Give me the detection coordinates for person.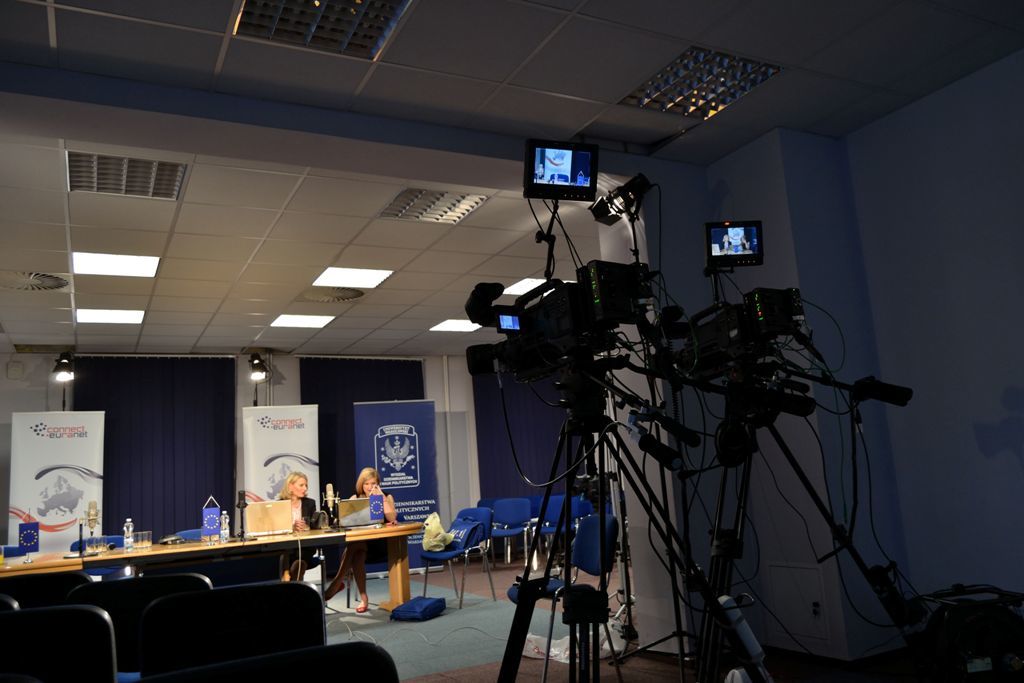
(276,469,326,581).
